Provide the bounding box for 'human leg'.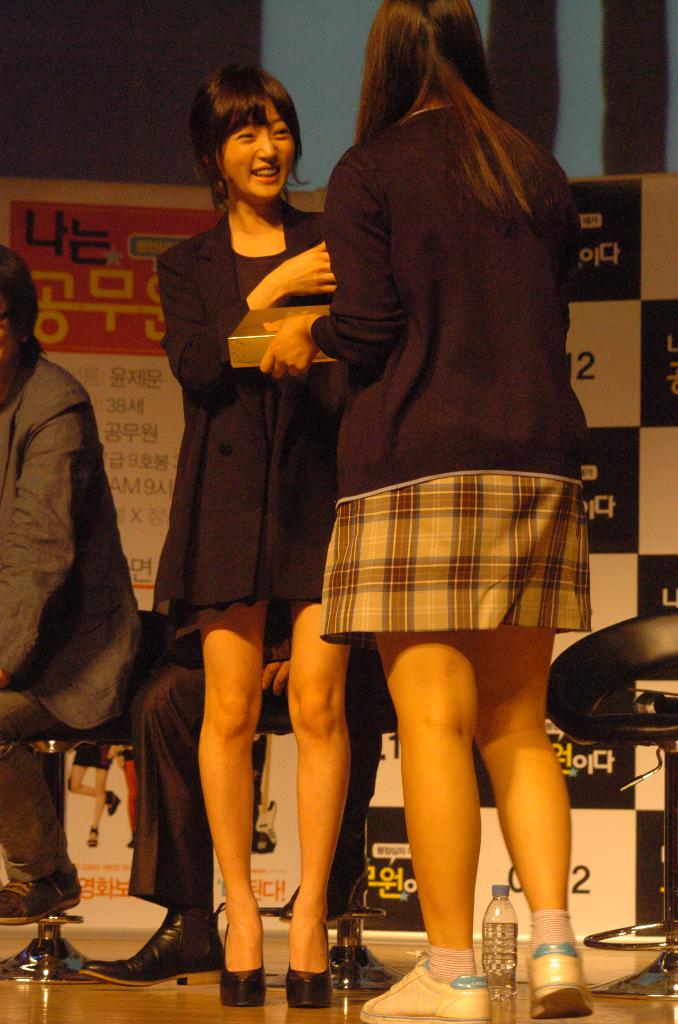
detection(69, 643, 223, 994).
